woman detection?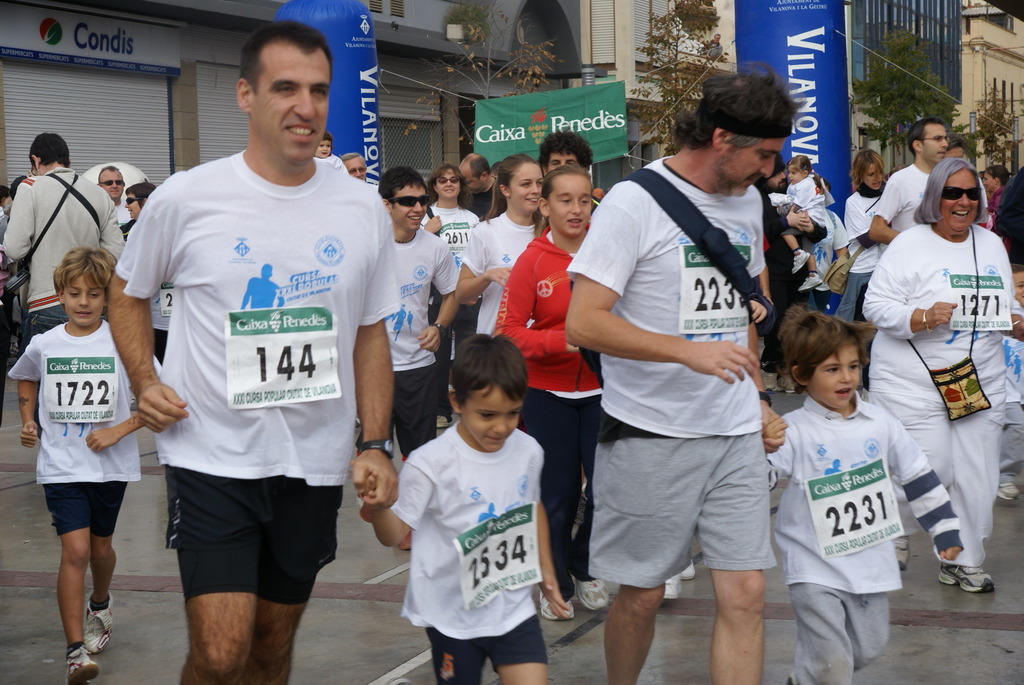
429,158,478,267
